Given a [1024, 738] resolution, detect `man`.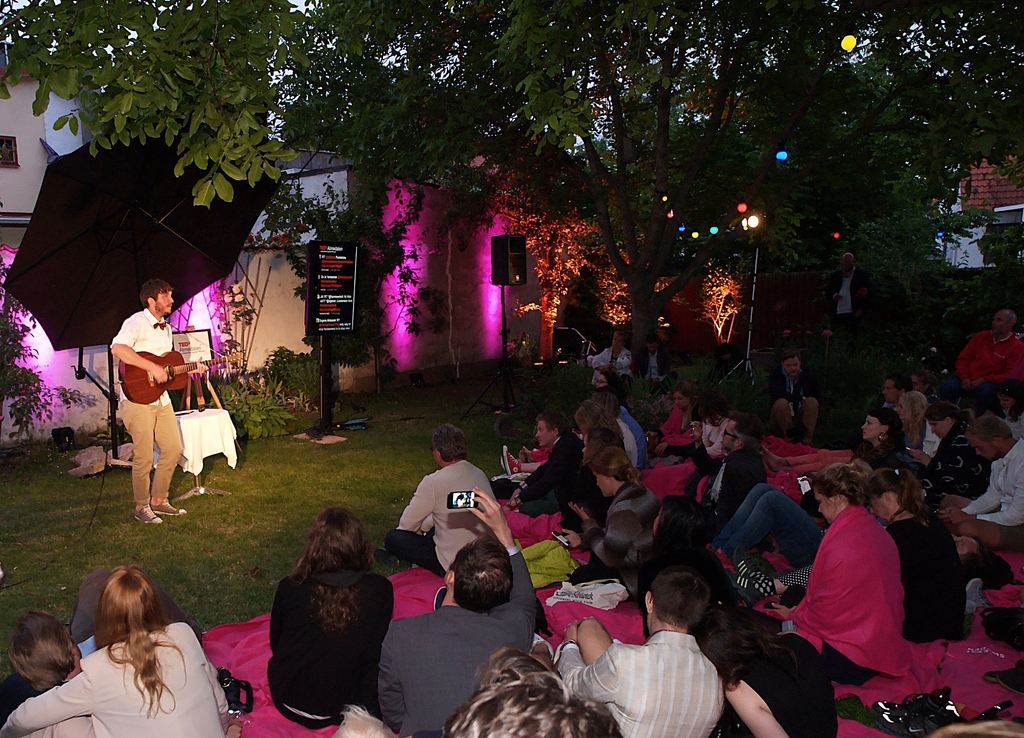
BBox(374, 485, 539, 737).
